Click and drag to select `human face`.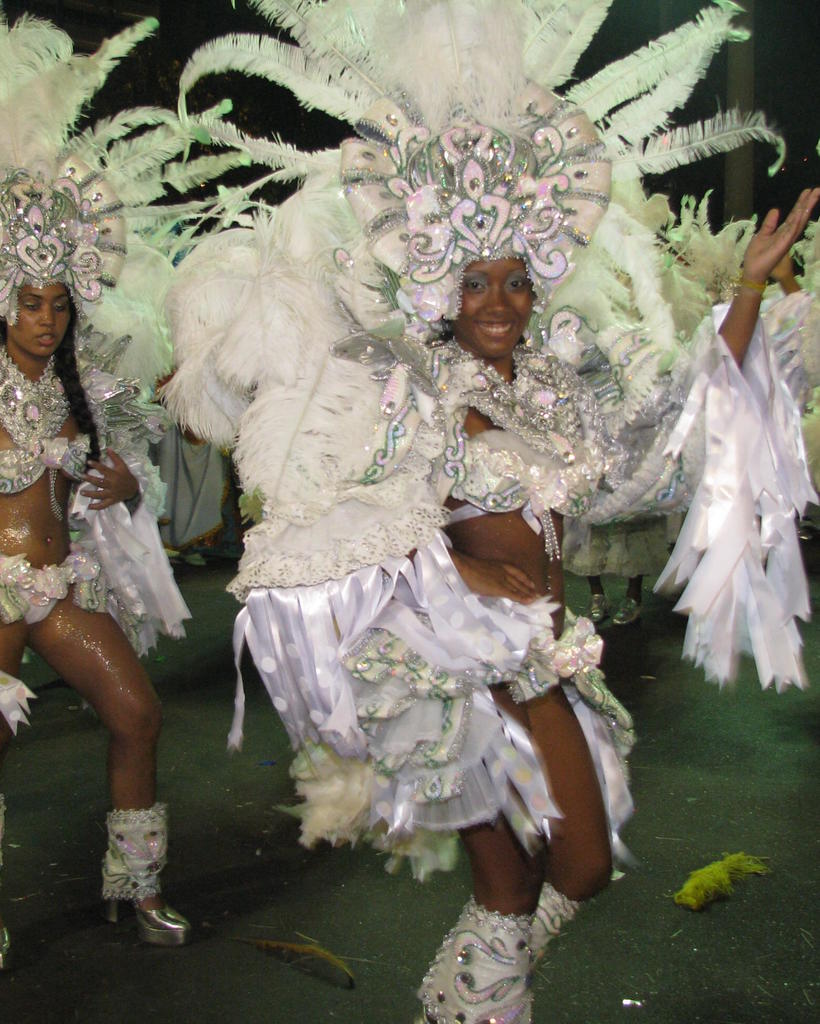
Selection: {"x1": 3, "y1": 287, "x2": 70, "y2": 354}.
